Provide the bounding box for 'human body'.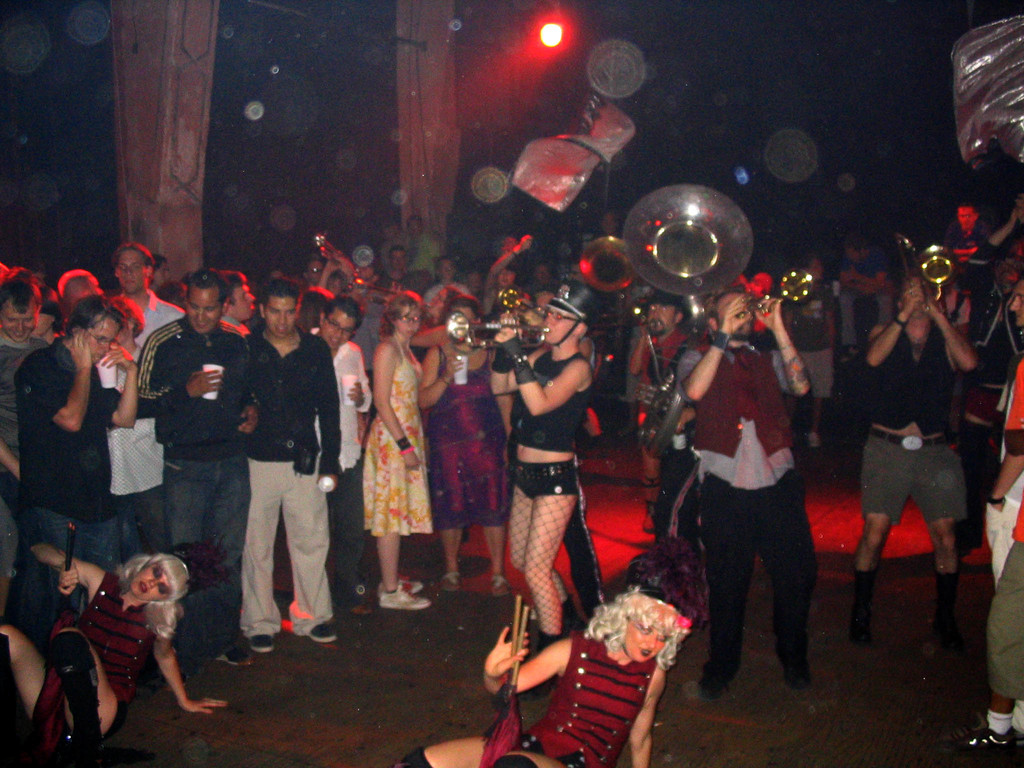
[227, 270, 257, 326].
